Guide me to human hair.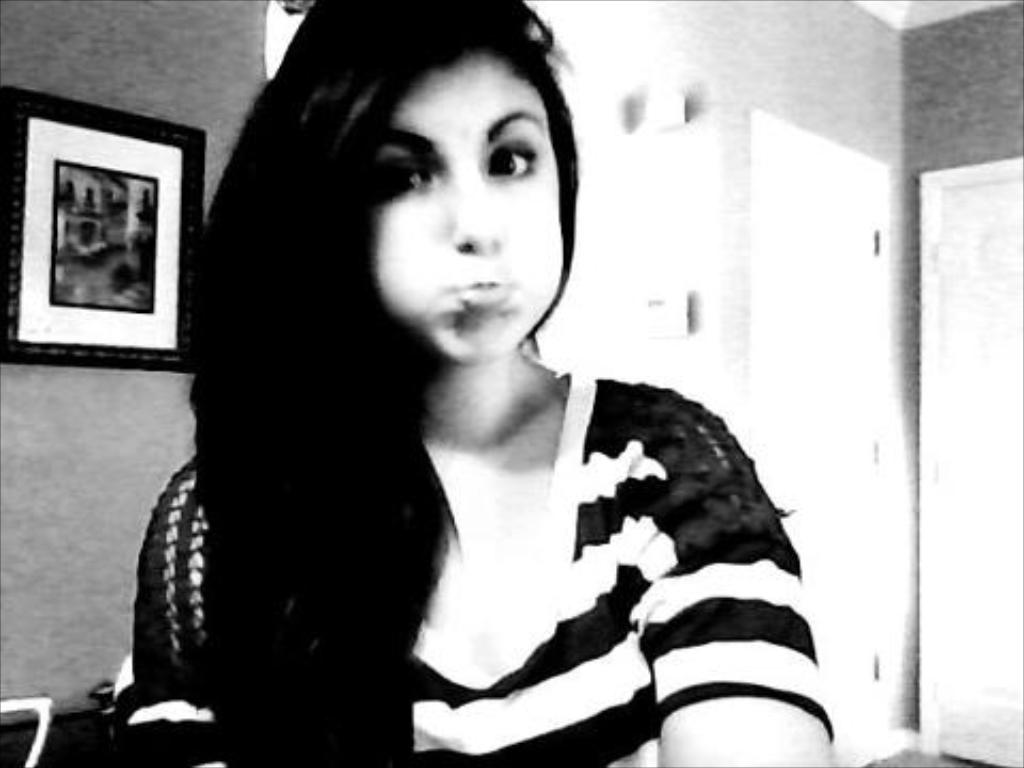
Guidance: [188,0,570,766].
